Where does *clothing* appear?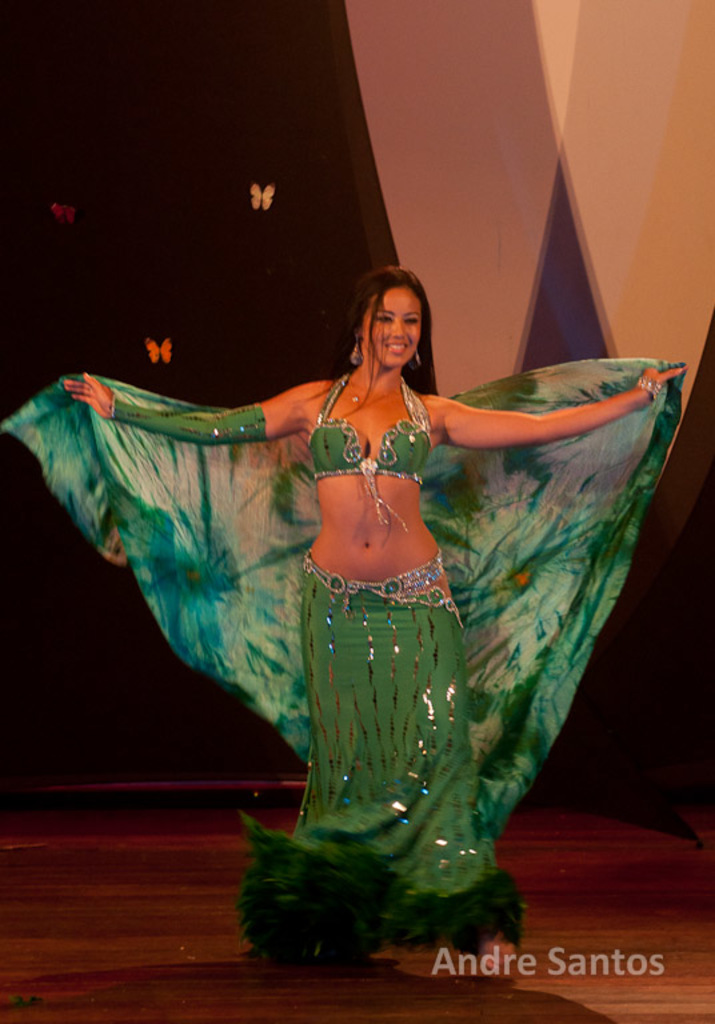
Appears at [71, 304, 652, 905].
